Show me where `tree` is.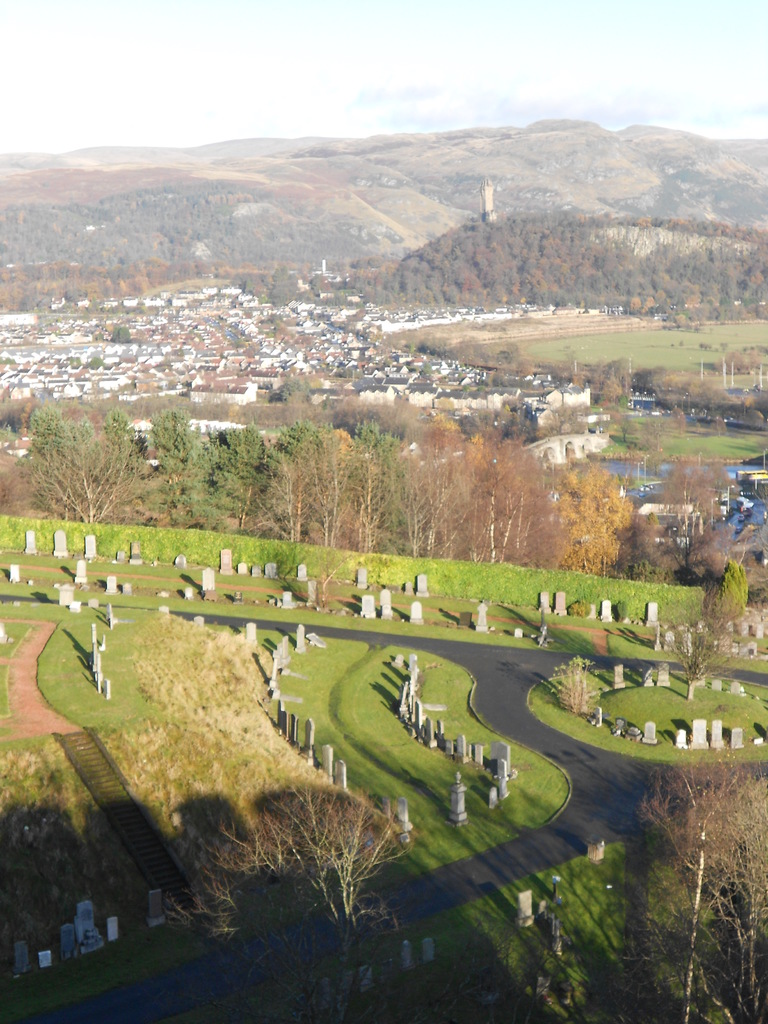
`tree` is at detection(631, 419, 666, 483).
